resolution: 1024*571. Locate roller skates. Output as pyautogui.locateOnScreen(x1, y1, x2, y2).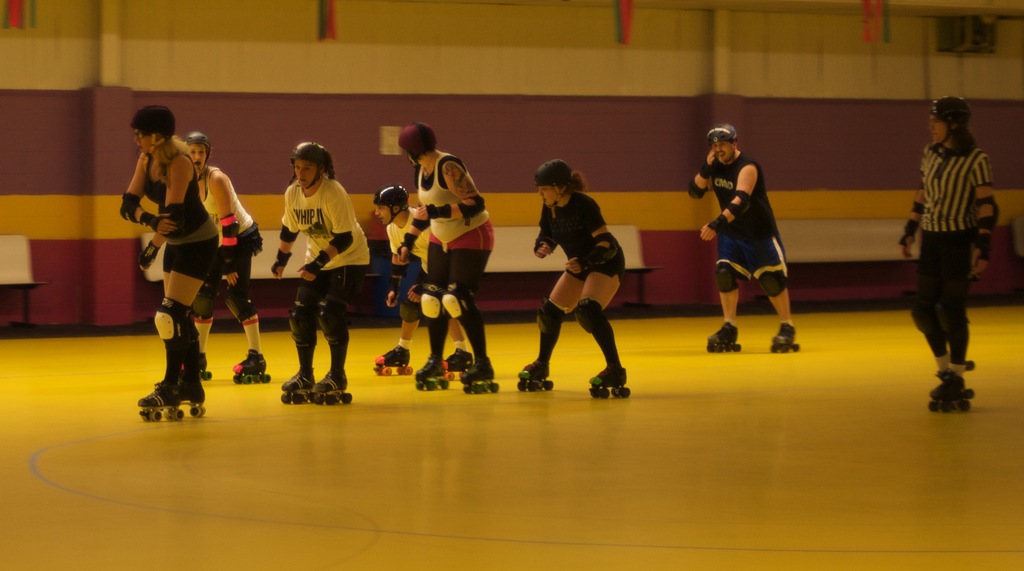
pyautogui.locateOnScreen(706, 321, 742, 355).
